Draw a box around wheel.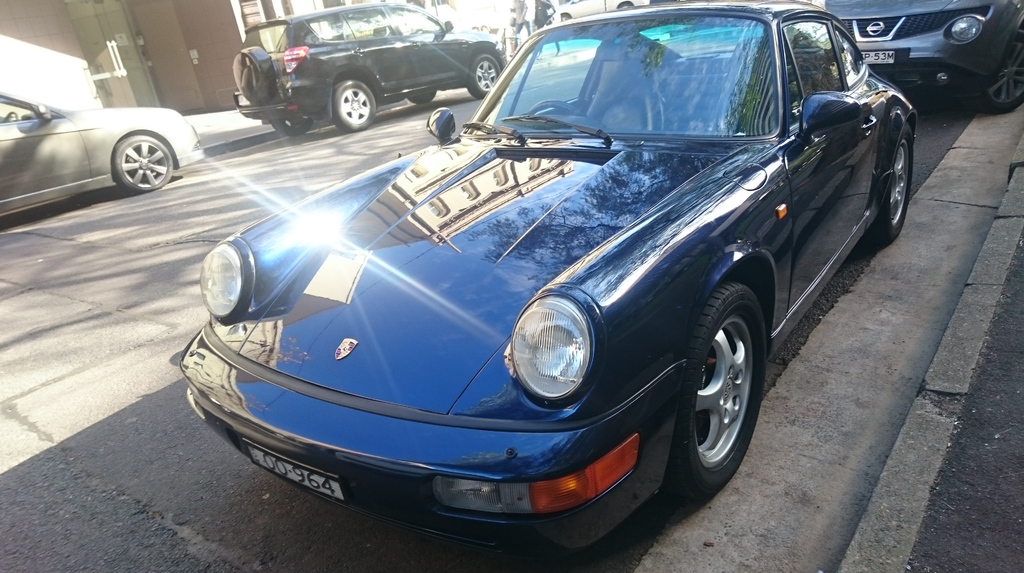
267/108/317/125.
